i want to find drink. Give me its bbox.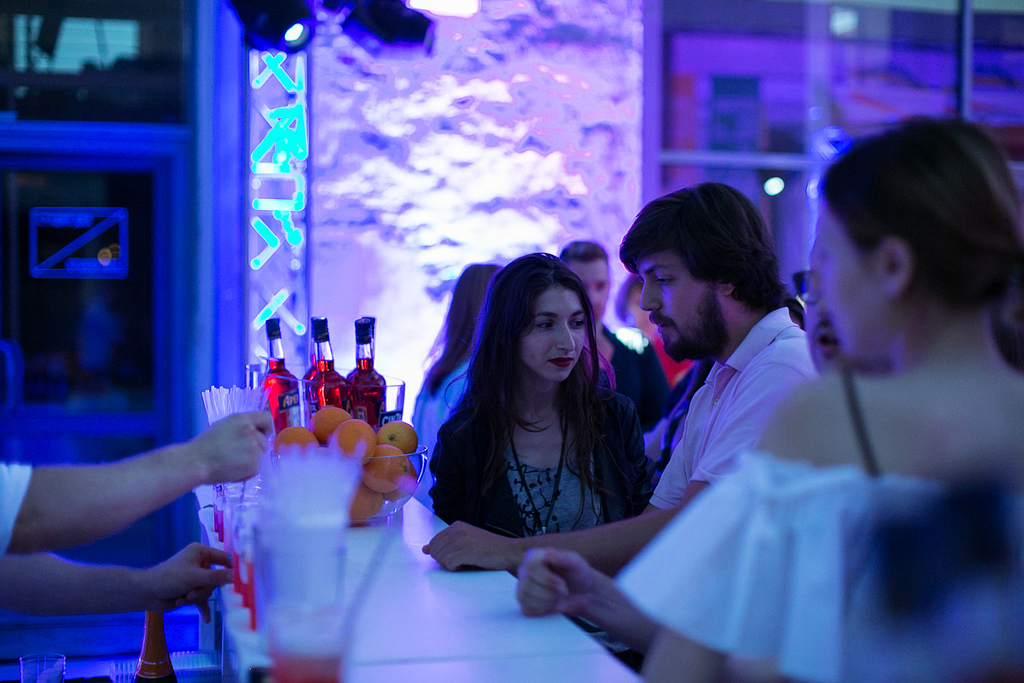
<bbox>212, 505, 215, 530</bbox>.
